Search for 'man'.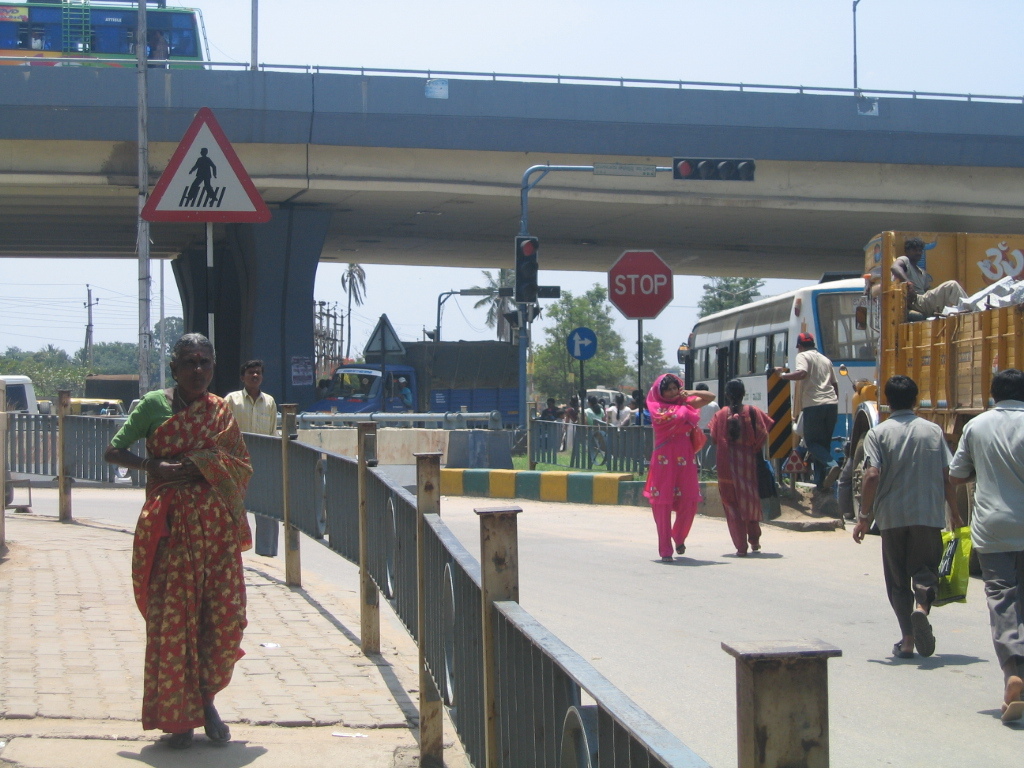
Found at [left=576, top=385, right=592, bottom=408].
